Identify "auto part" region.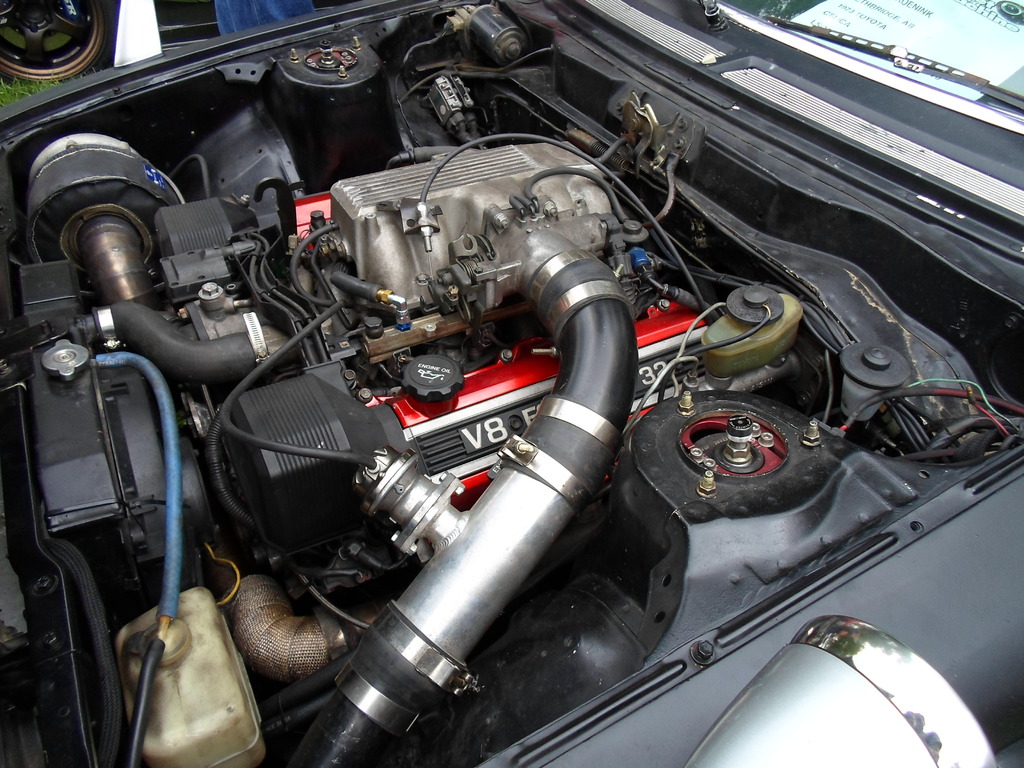
Region: <region>0, 0, 100, 80</region>.
